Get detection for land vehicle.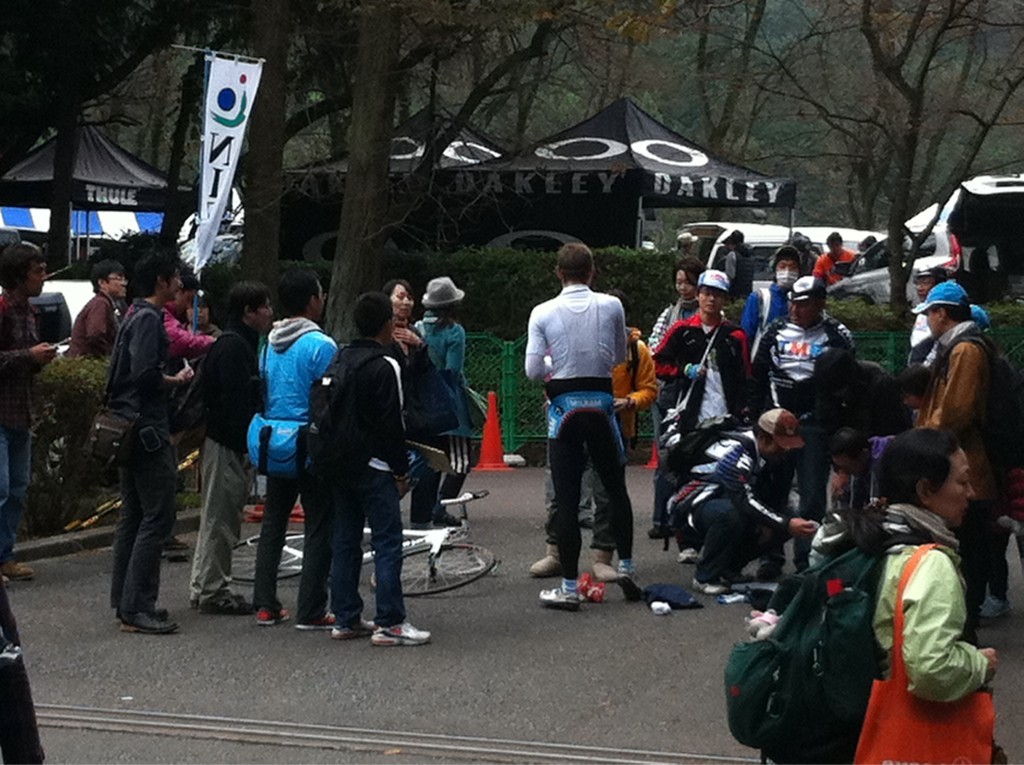
Detection: left=28, top=277, right=94, bottom=351.
